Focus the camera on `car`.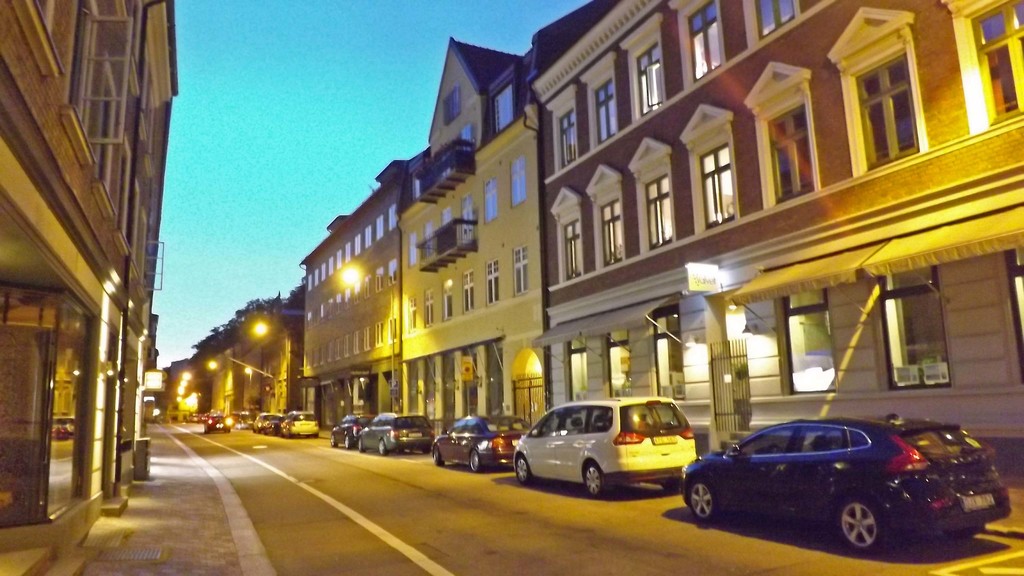
Focus region: bbox=[276, 413, 319, 436].
